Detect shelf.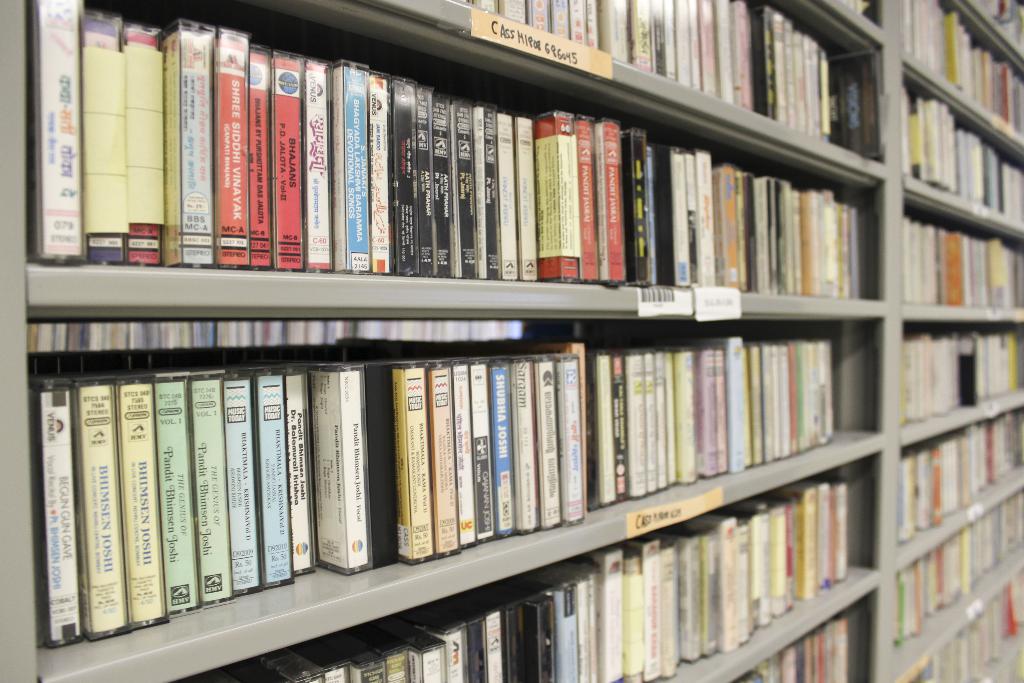
Detected at [left=899, top=404, right=1021, bottom=540].
